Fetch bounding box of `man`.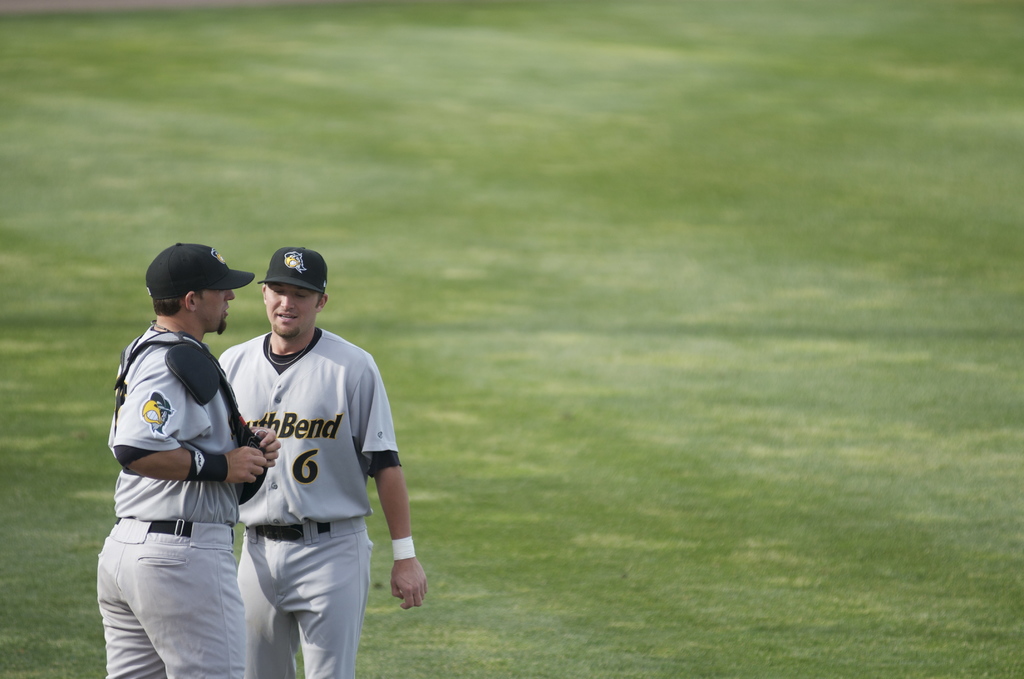
Bbox: bbox(95, 211, 262, 678).
